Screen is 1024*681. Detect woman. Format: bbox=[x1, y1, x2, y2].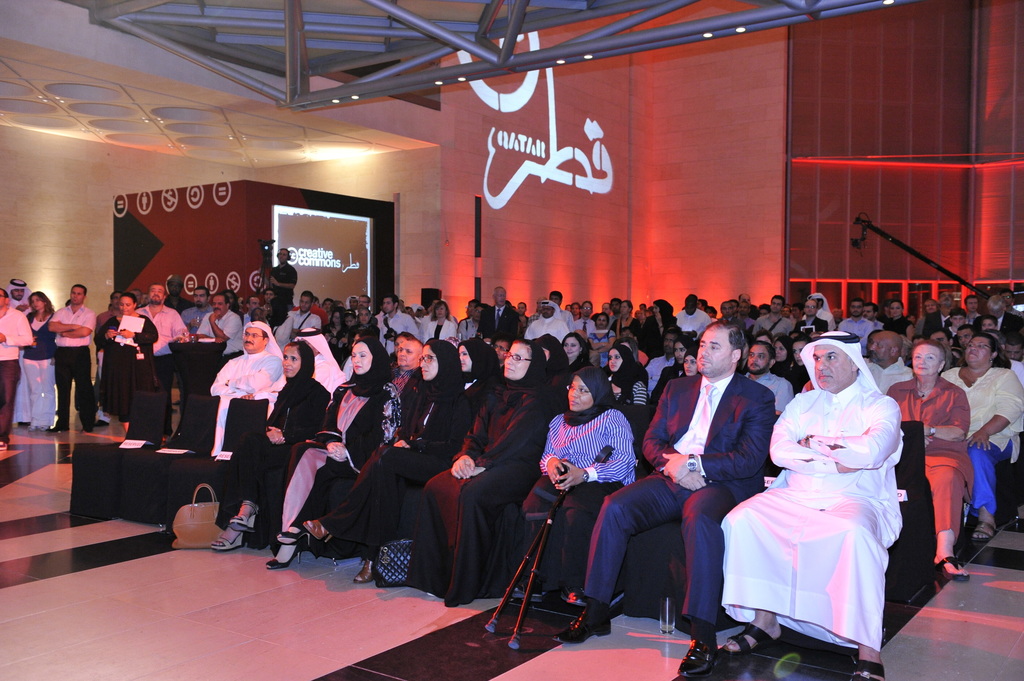
bbox=[769, 339, 806, 398].
